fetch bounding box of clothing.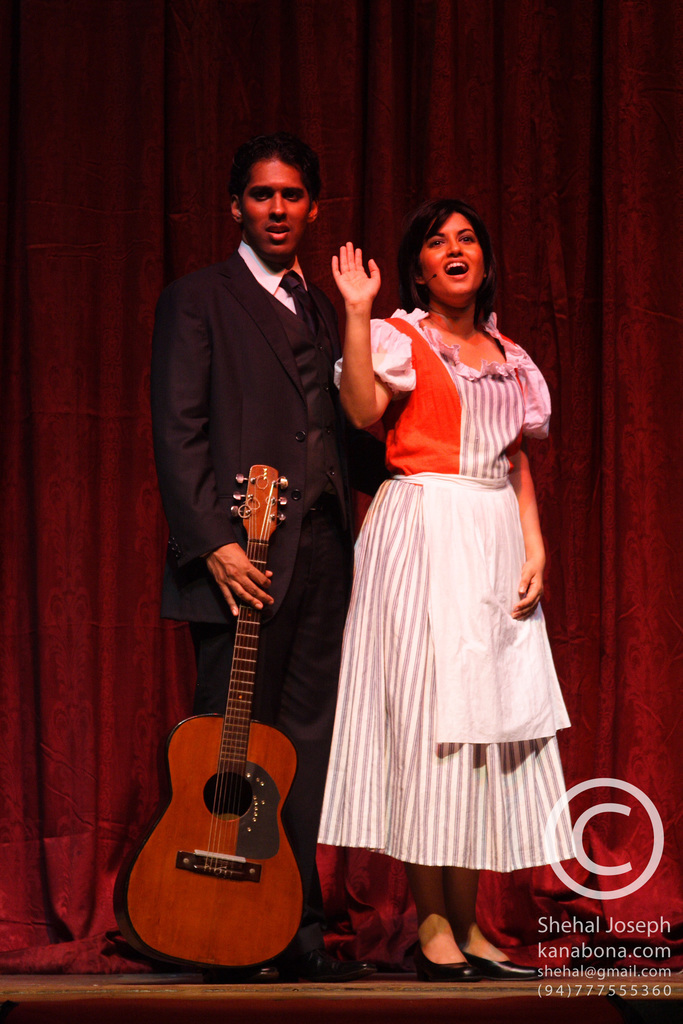
Bbox: detection(177, 241, 365, 916).
